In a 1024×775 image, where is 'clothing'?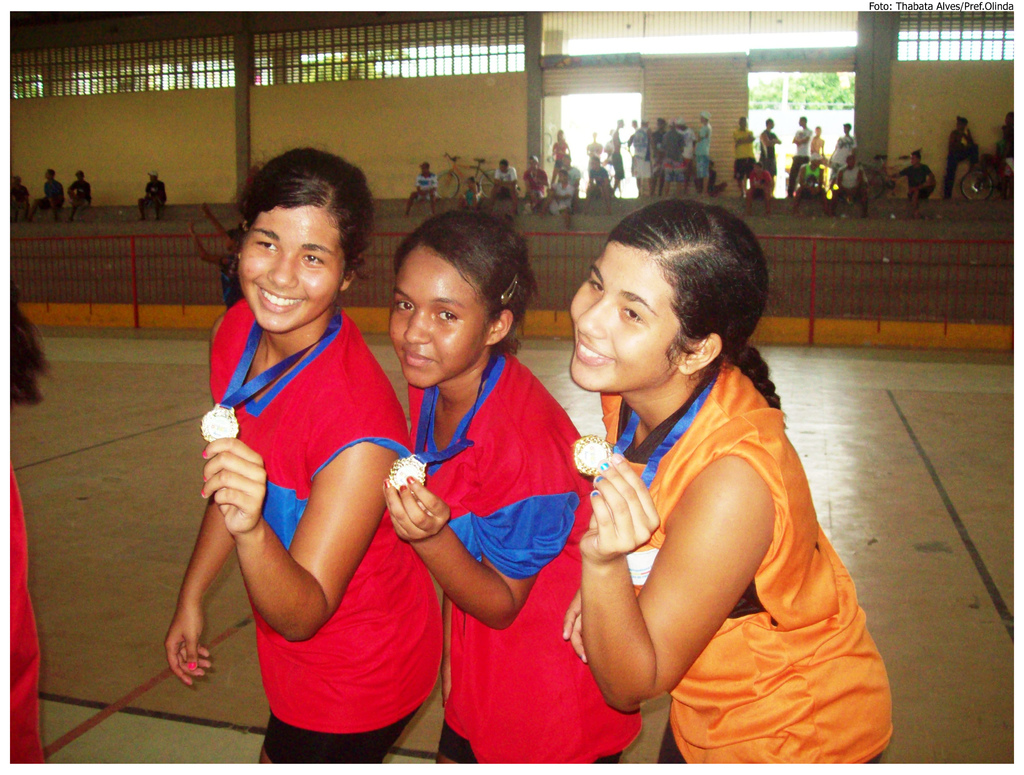
{"x1": 692, "y1": 122, "x2": 708, "y2": 183}.
